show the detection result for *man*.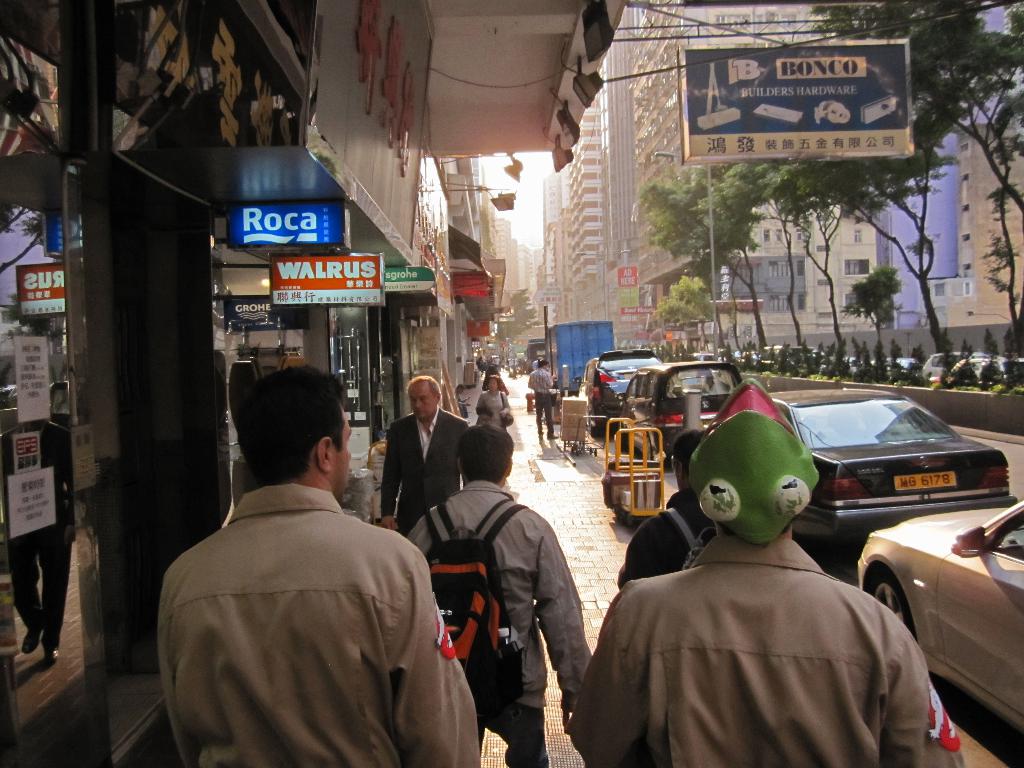
left=377, top=376, right=464, bottom=536.
